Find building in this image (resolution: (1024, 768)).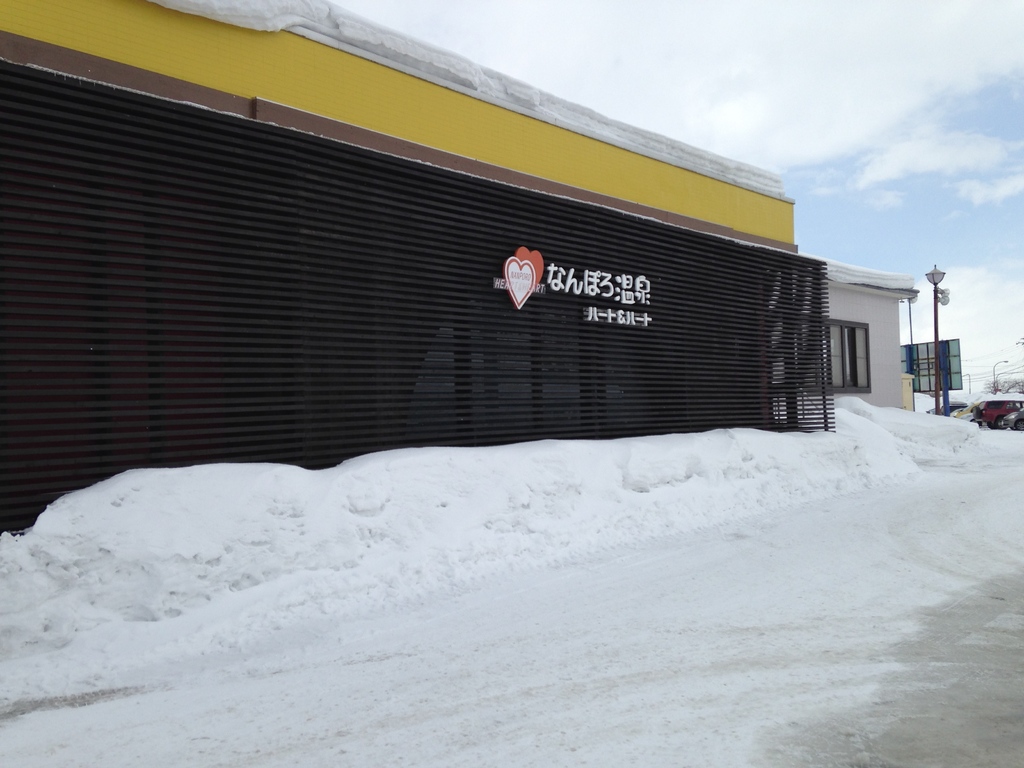
1:0:835:525.
